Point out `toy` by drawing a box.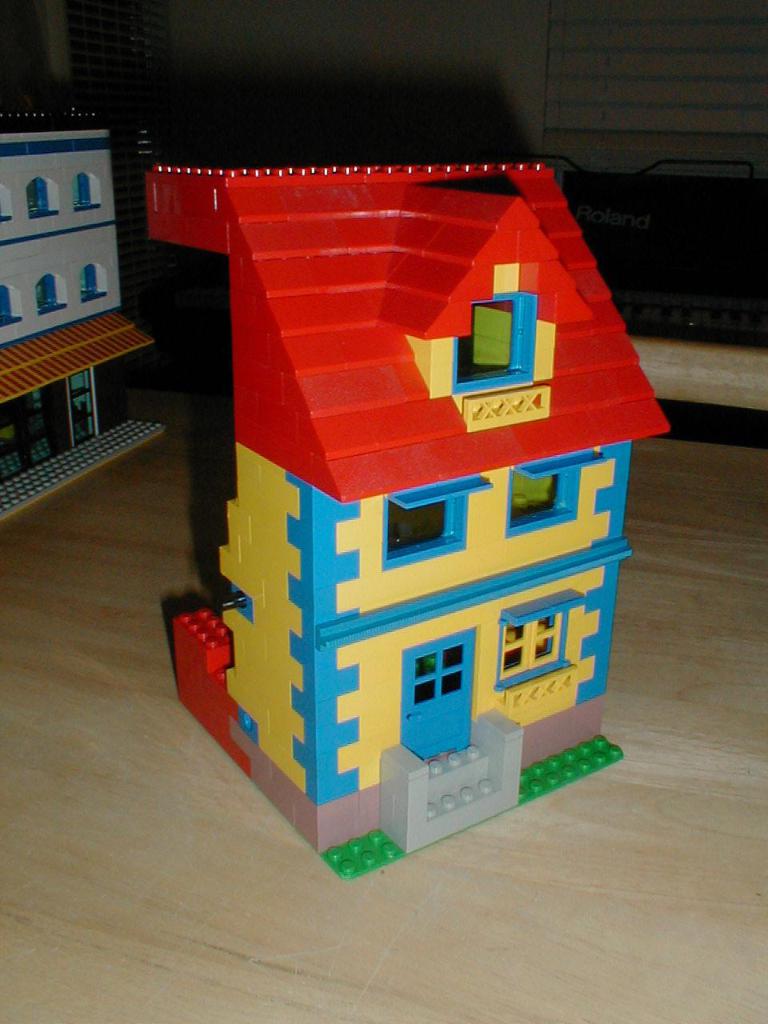
left=0, top=122, right=182, bottom=544.
